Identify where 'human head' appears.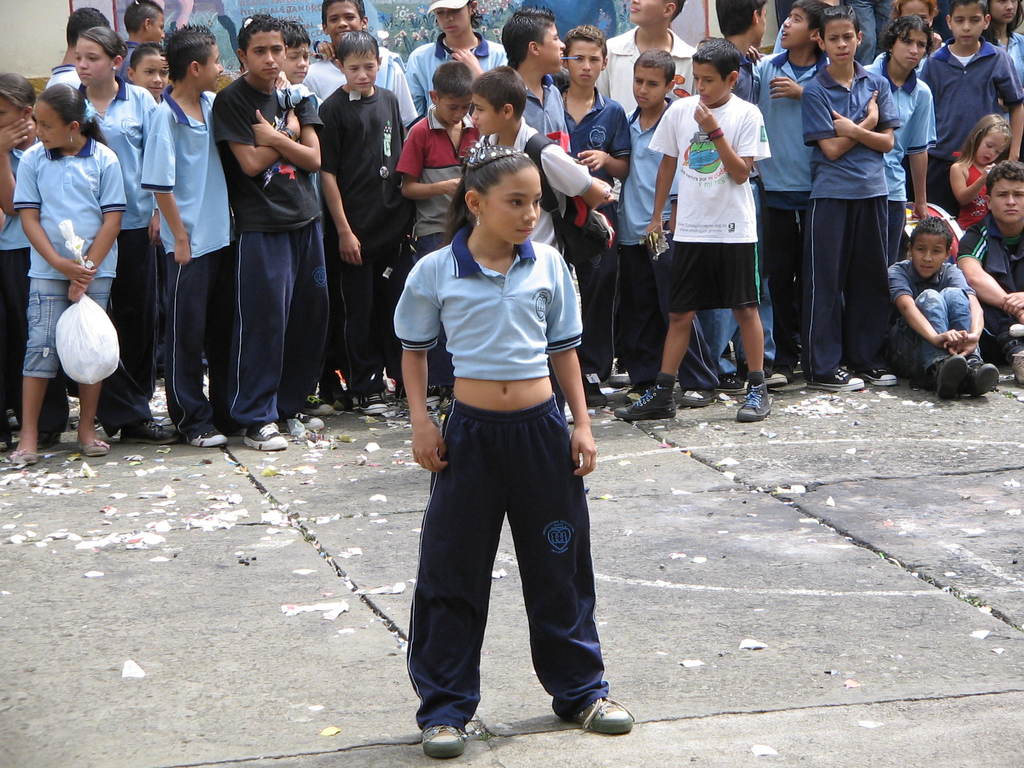
Appears at [468, 67, 528, 135].
